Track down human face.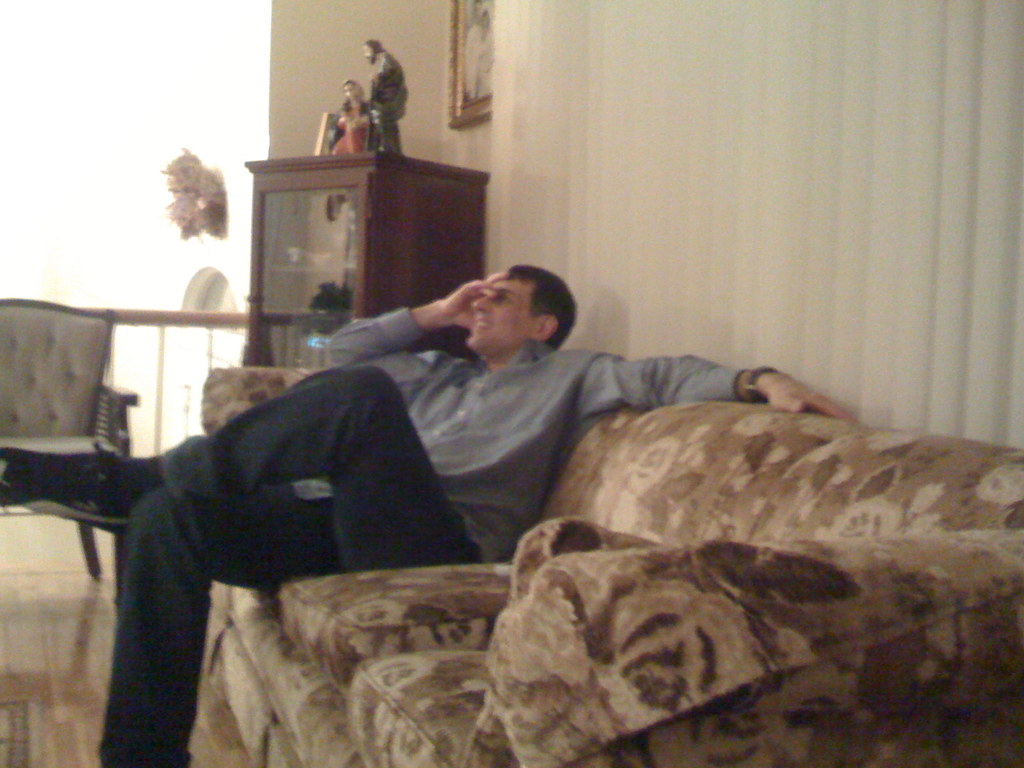
Tracked to BBox(364, 40, 374, 65).
